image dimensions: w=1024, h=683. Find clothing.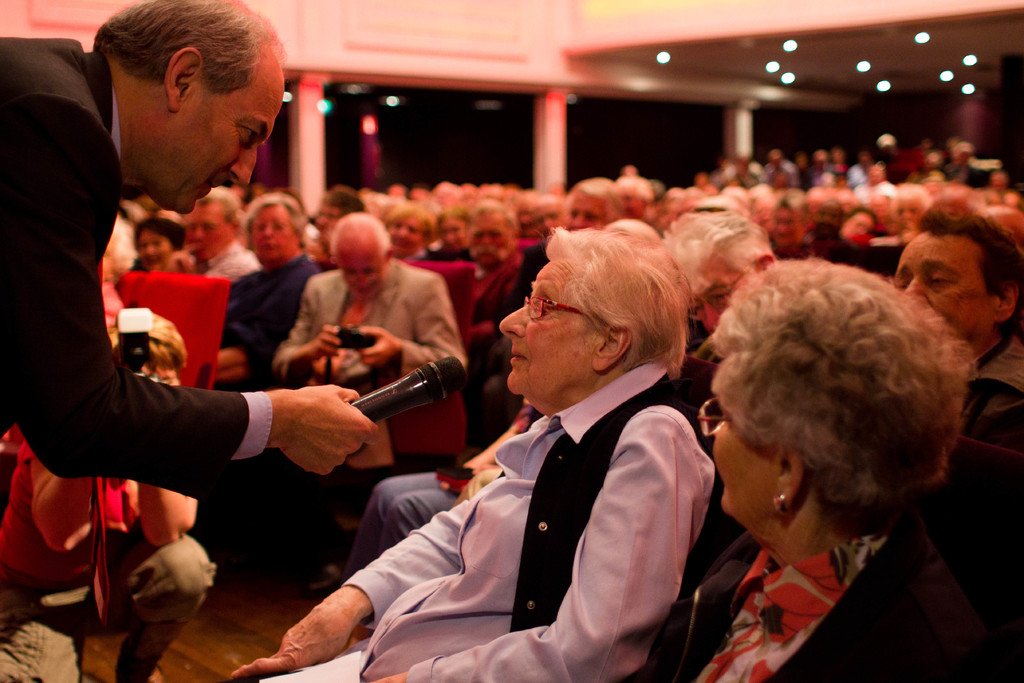
bbox=[239, 361, 726, 682].
